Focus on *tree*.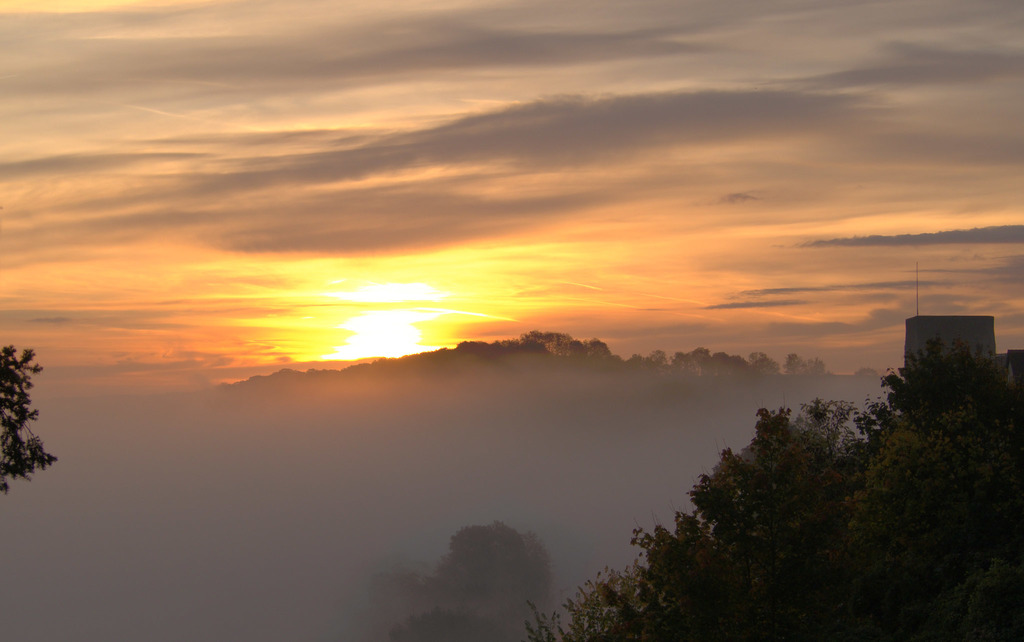
Focused at box(521, 337, 1021, 641).
